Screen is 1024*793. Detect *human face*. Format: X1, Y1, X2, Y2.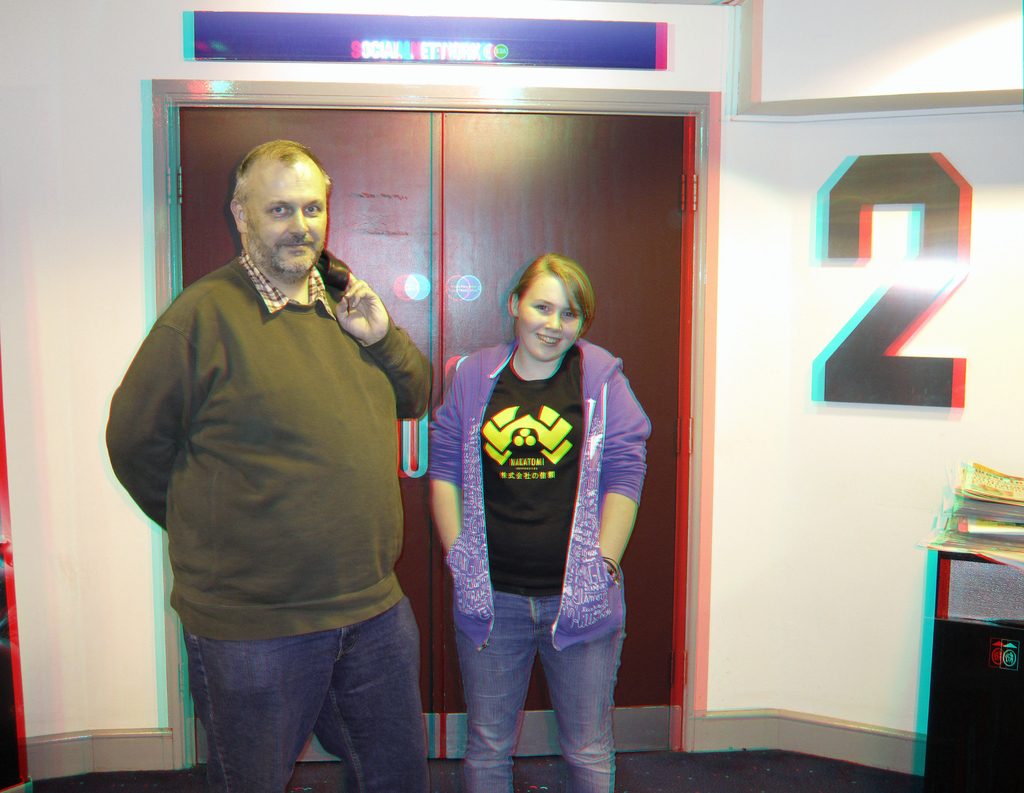
243, 161, 332, 276.
